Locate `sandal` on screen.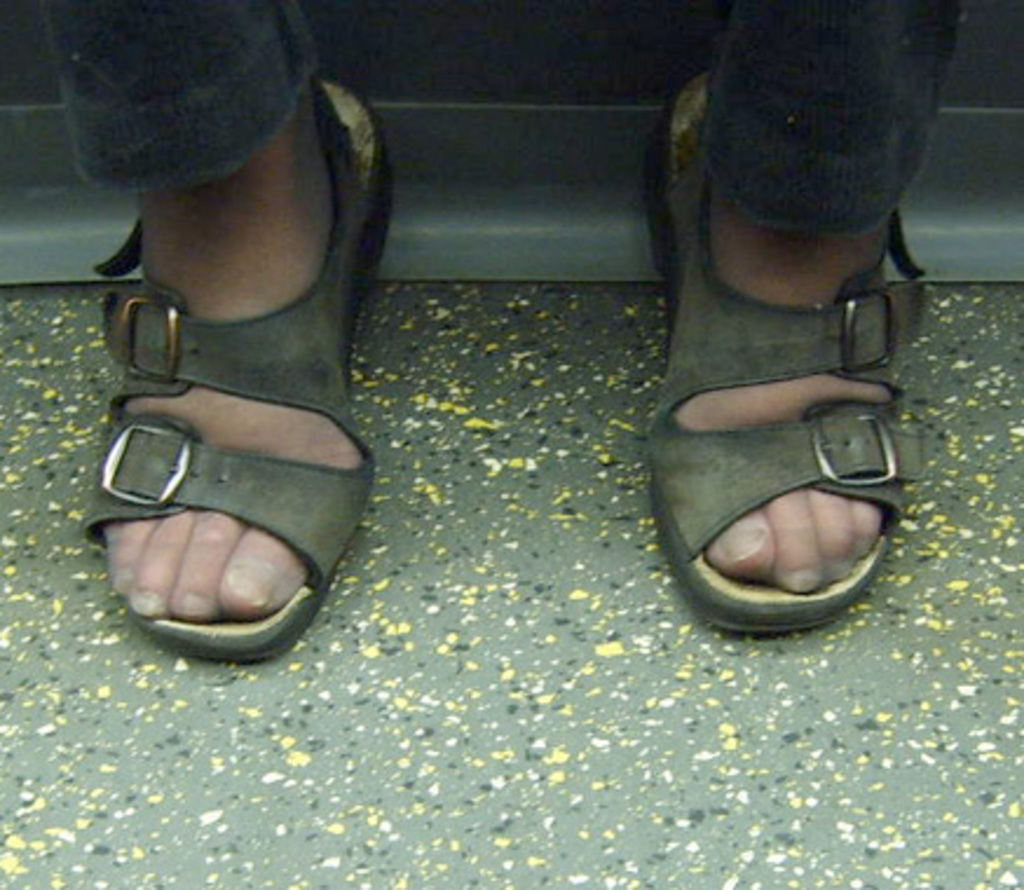
On screen at locate(642, 66, 926, 635).
